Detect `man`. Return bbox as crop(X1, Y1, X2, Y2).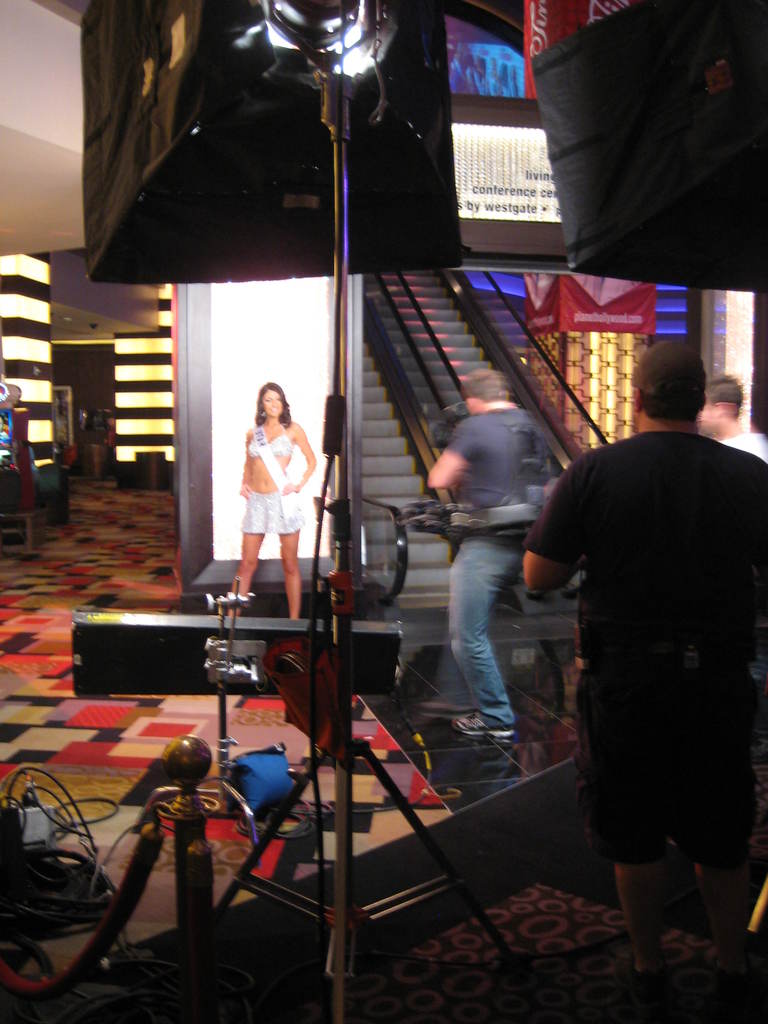
crop(532, 312, 748, 983).
